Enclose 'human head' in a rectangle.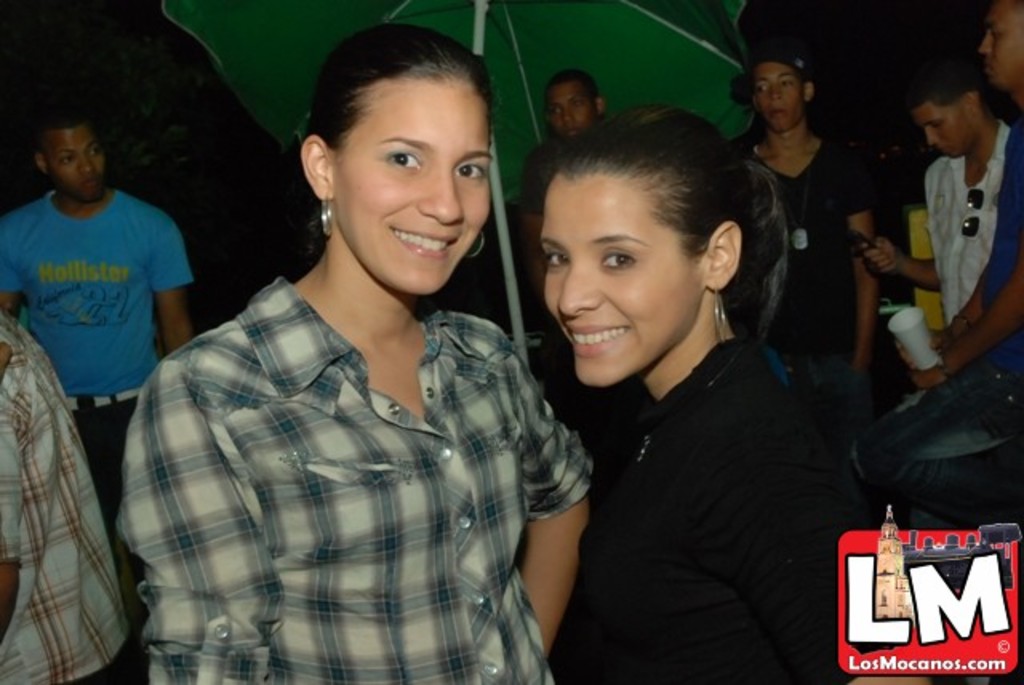
{"left": 301, "top": 21, "right": 493, "bottom": 296}.
